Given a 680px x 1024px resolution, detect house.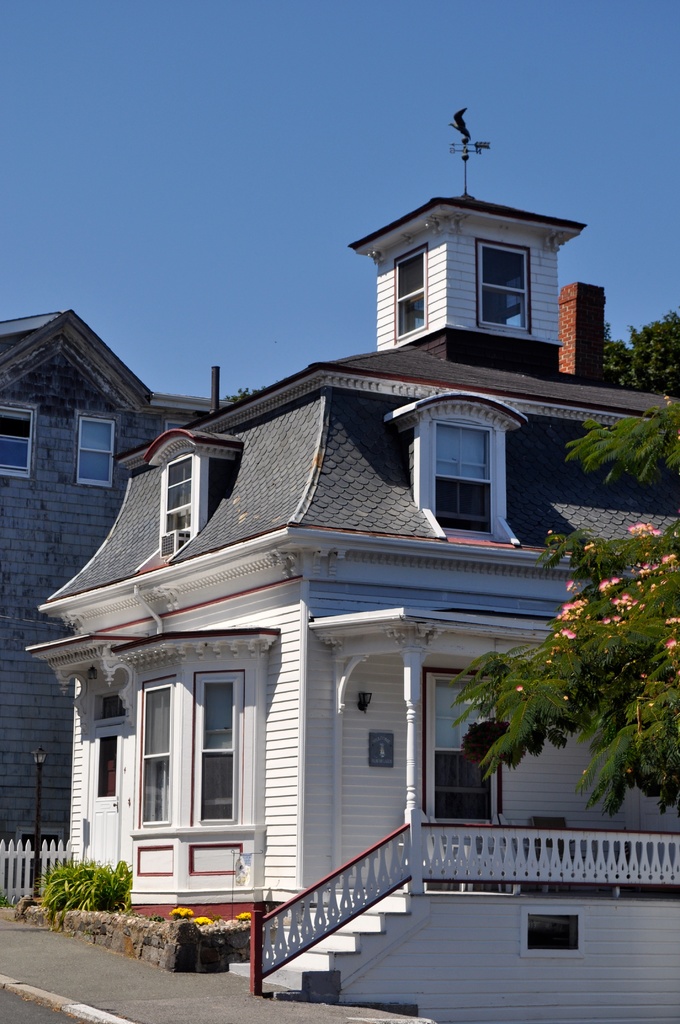
bbox=(0, 309, 227, 839).
